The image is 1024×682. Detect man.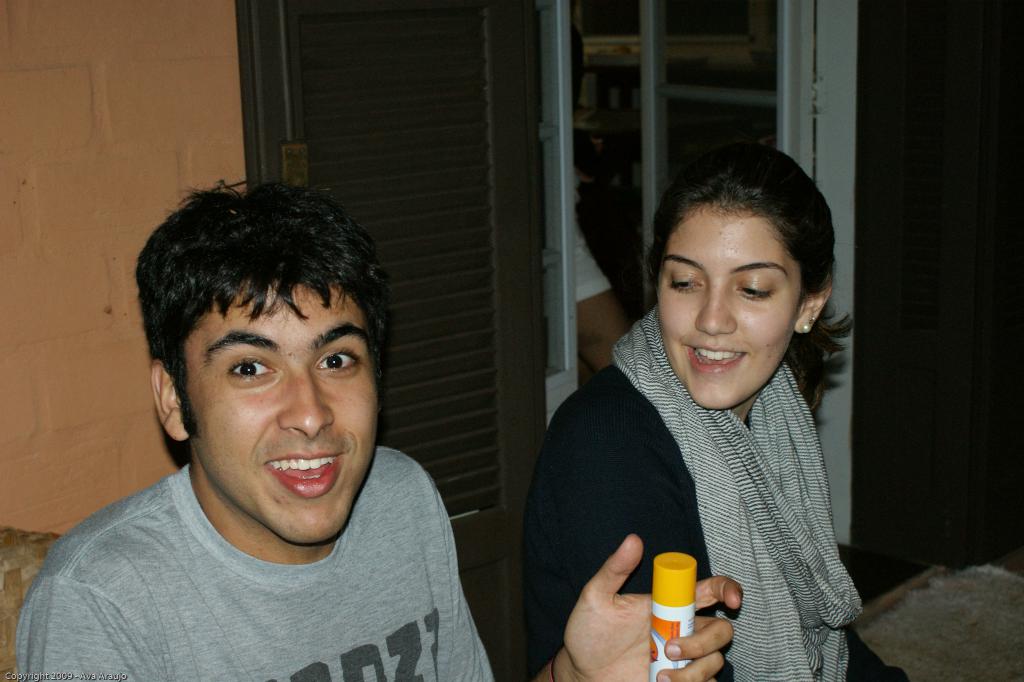
Detection: locate(10, 165, 536, 681).
